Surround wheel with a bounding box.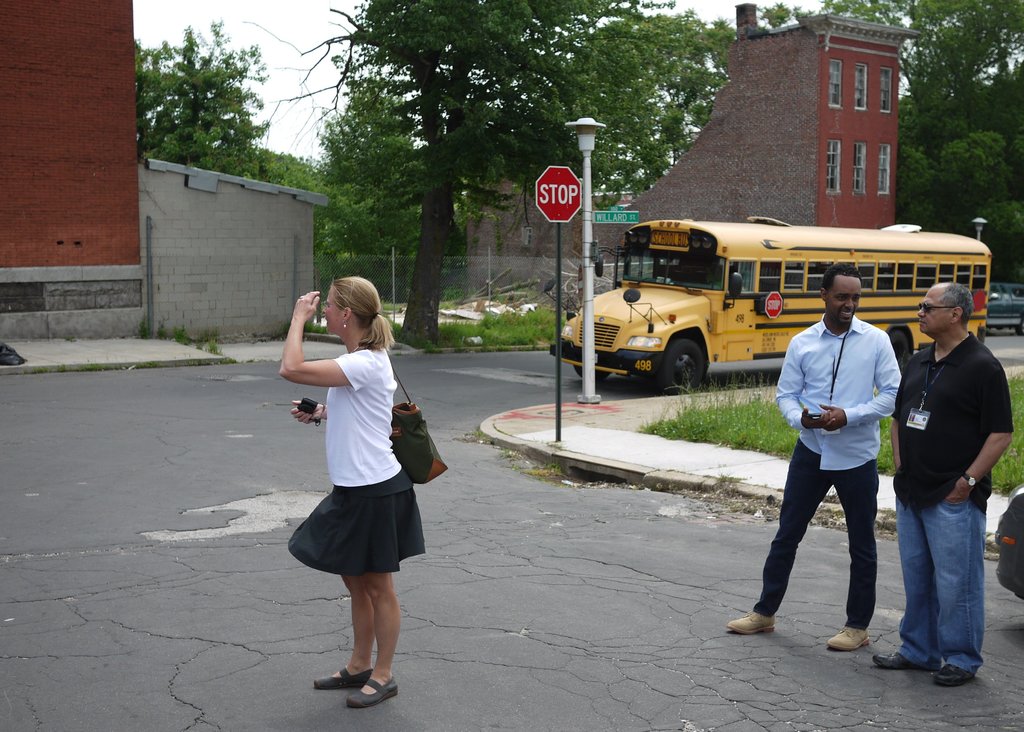
[left=646, top=336, right=708, bottom=396].
